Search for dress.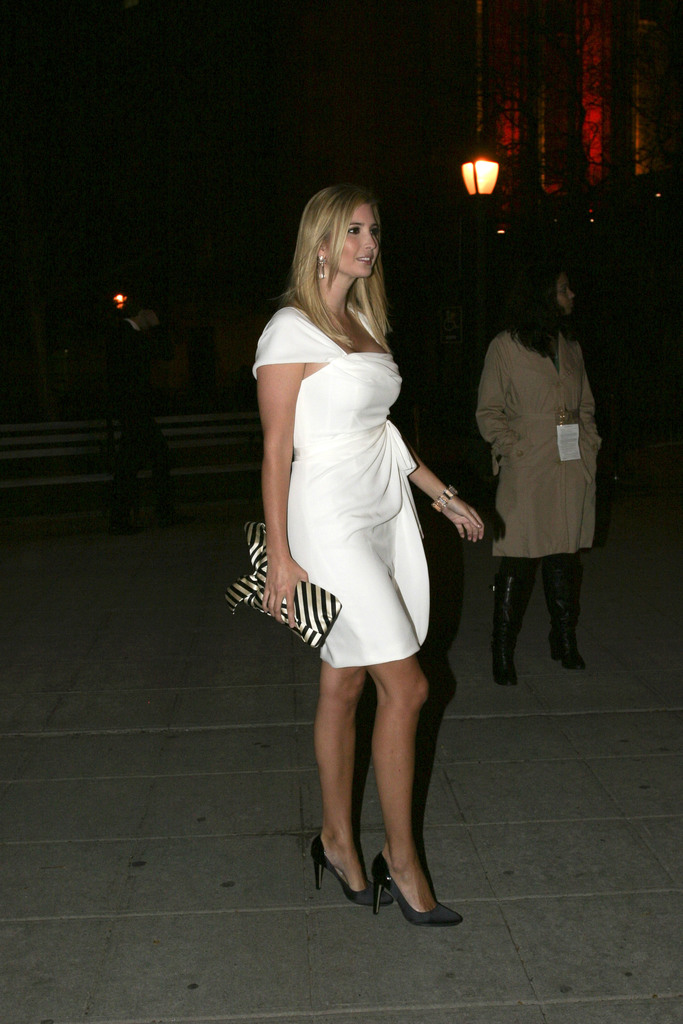
Found at locate(252, 295, 431, 669).
